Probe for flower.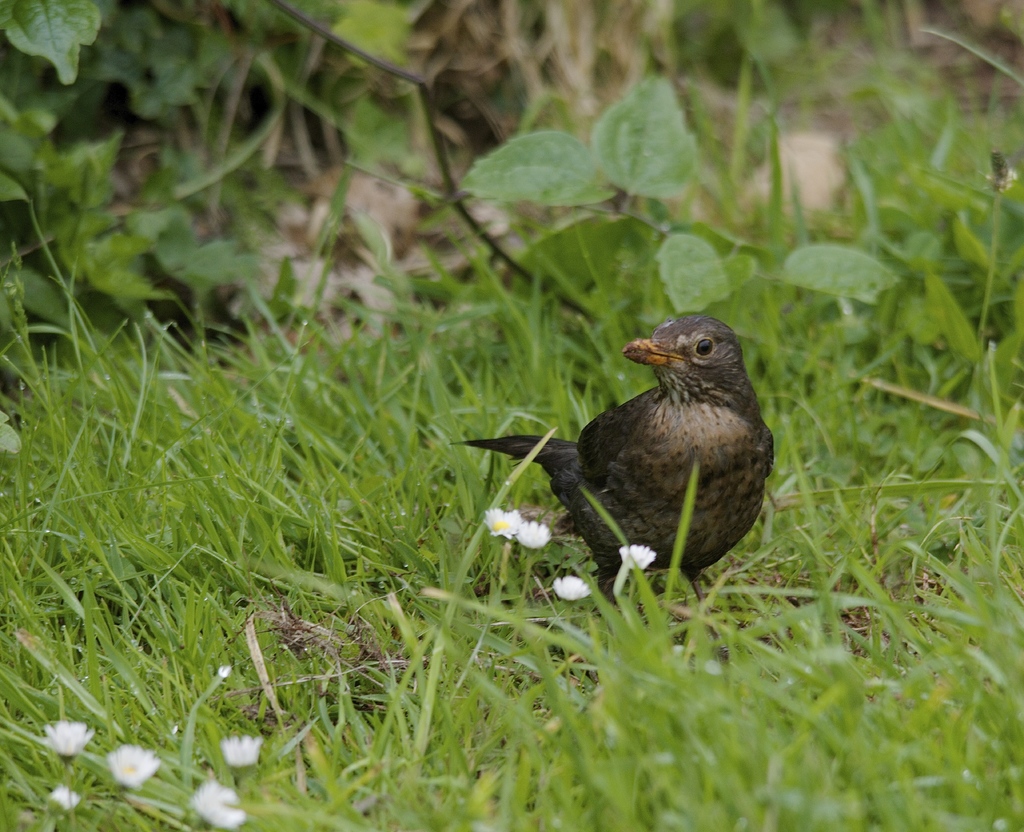
Probe result: locate(621, 543, 654, 576).
